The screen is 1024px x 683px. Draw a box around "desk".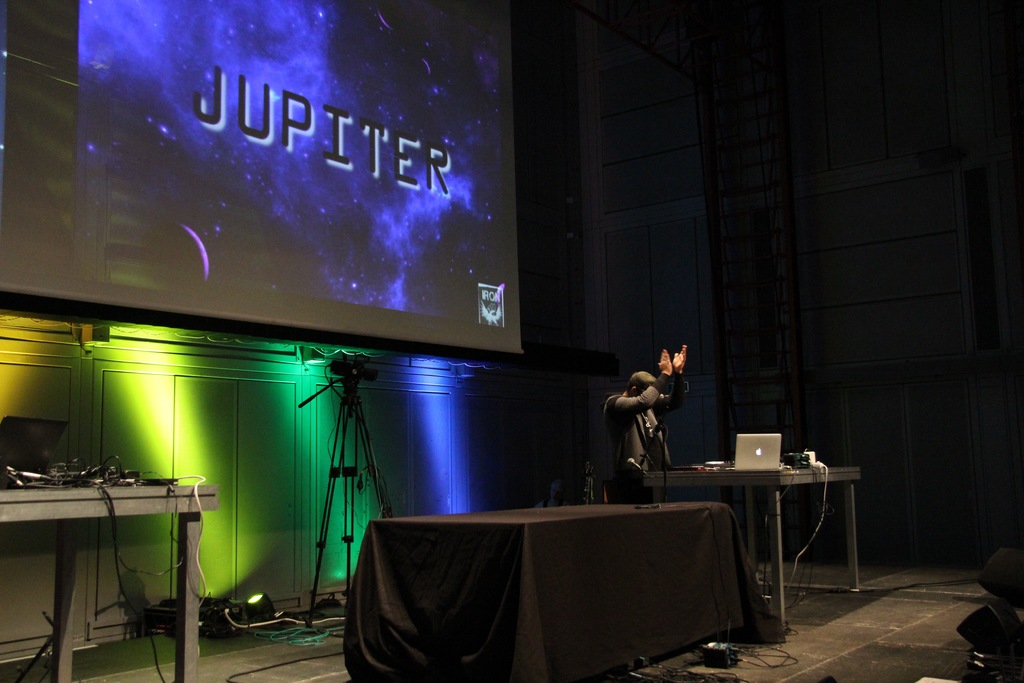
select_region(655, 445, 856, 616).
